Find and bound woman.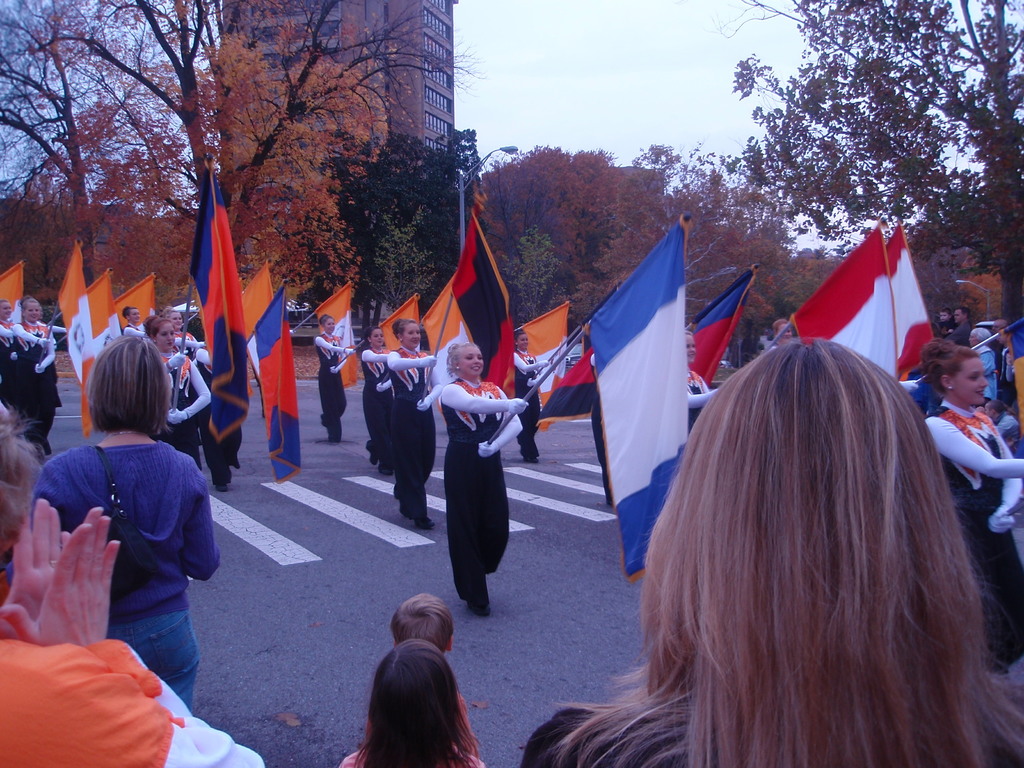
Bound: x1=12 y1=295 x2=63 y2=447.
